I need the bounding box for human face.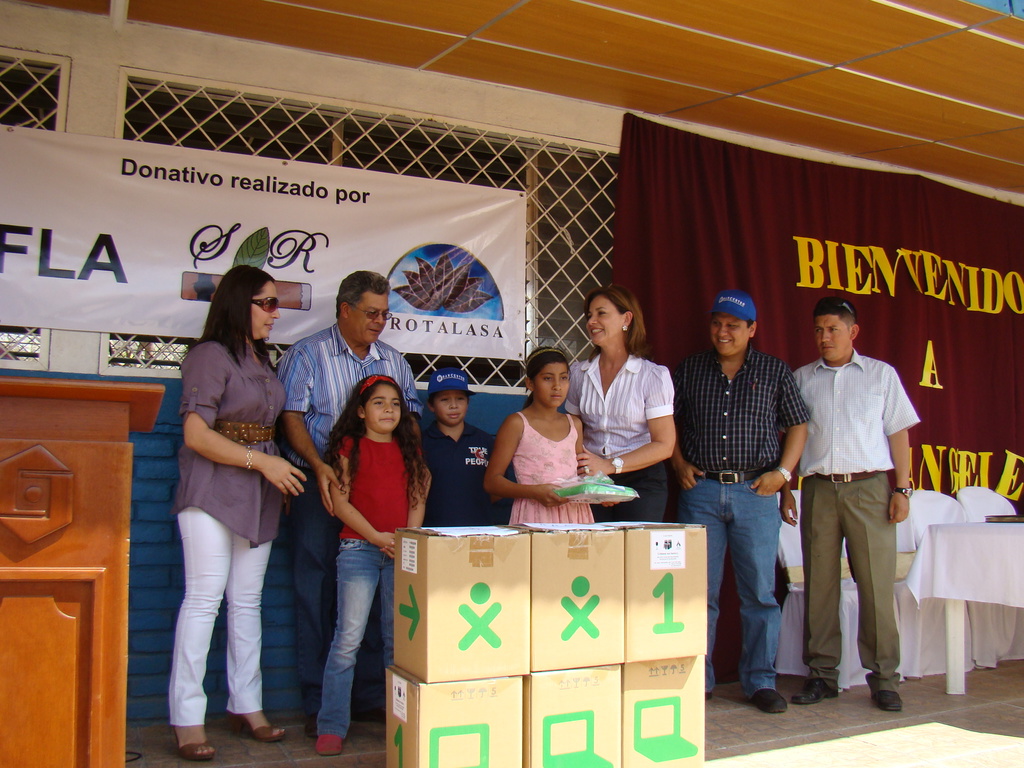
Here it is: 586,299,618,346.
